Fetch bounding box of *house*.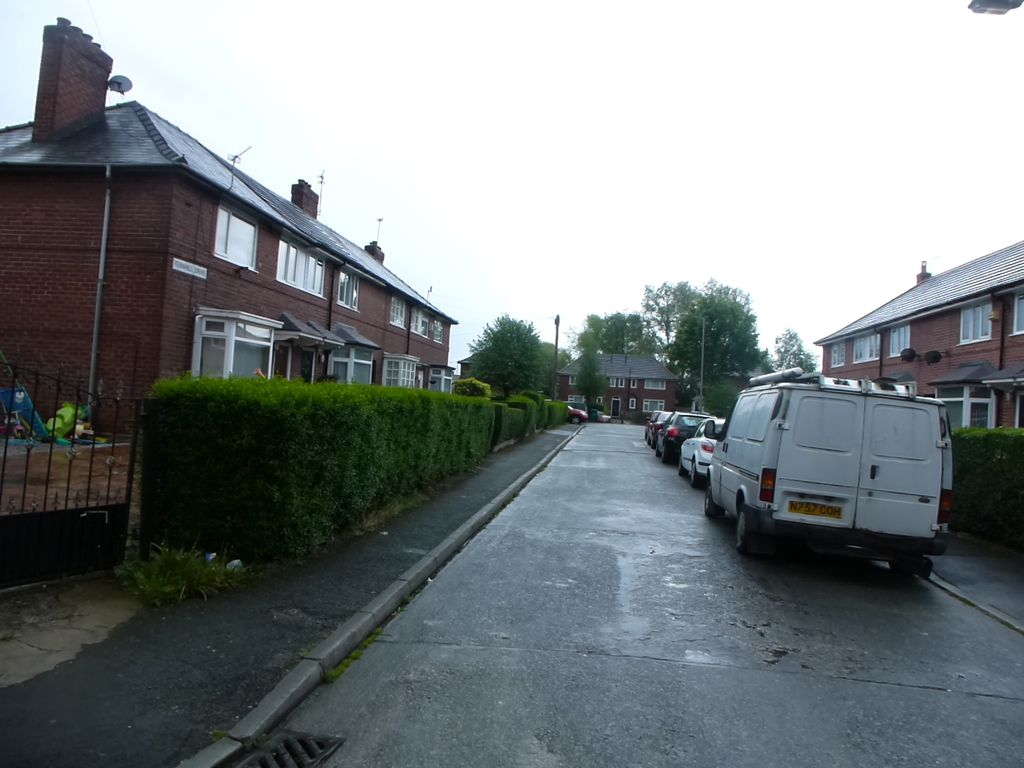
Bbox: 816,241,1023,427.
